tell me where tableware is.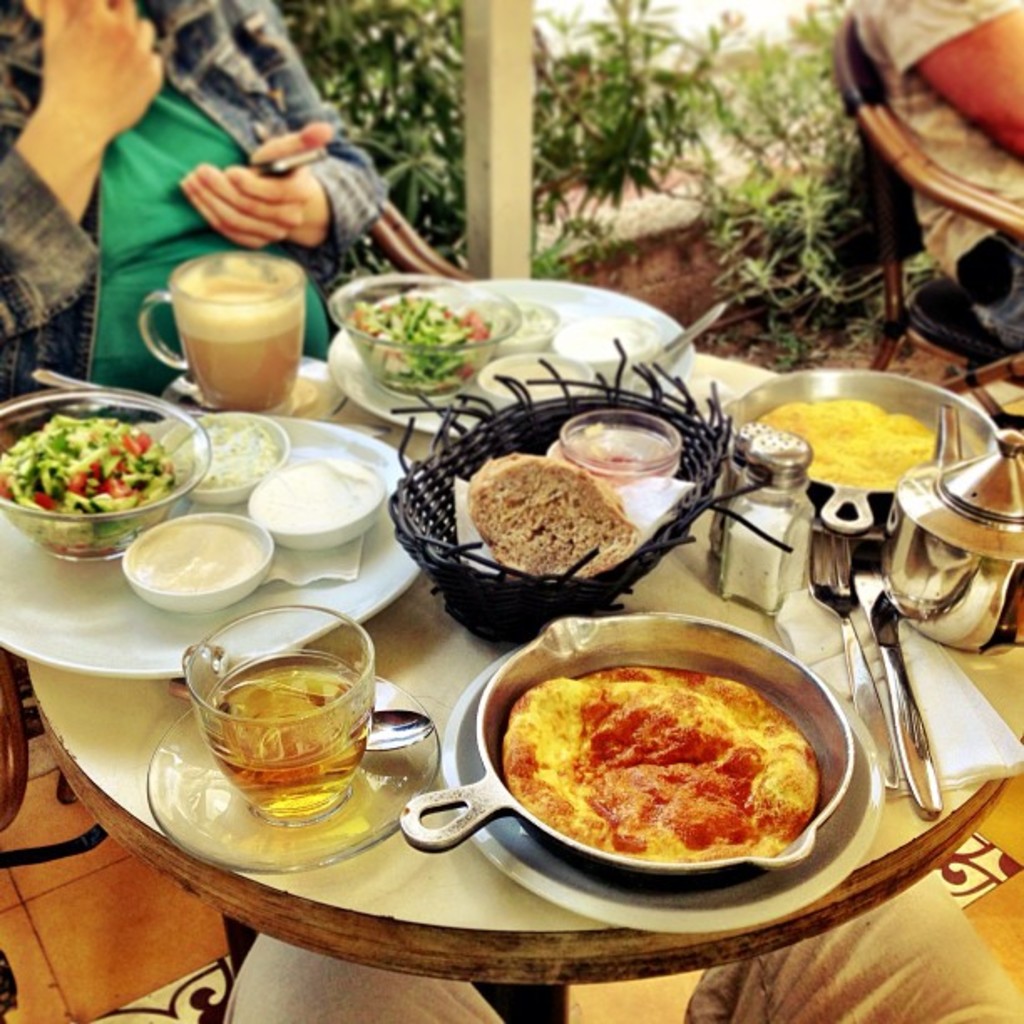
tableware is at l=326, t=269, r=524, b=410.
